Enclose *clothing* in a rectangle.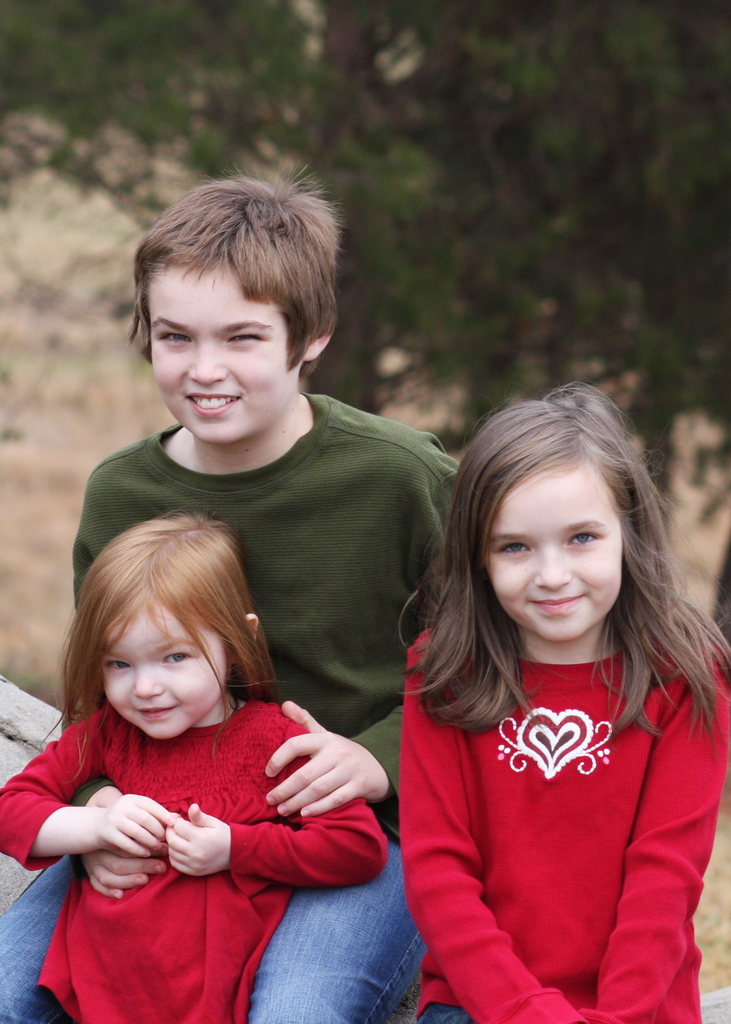
bbox=[0, 692, 389, 1023].
